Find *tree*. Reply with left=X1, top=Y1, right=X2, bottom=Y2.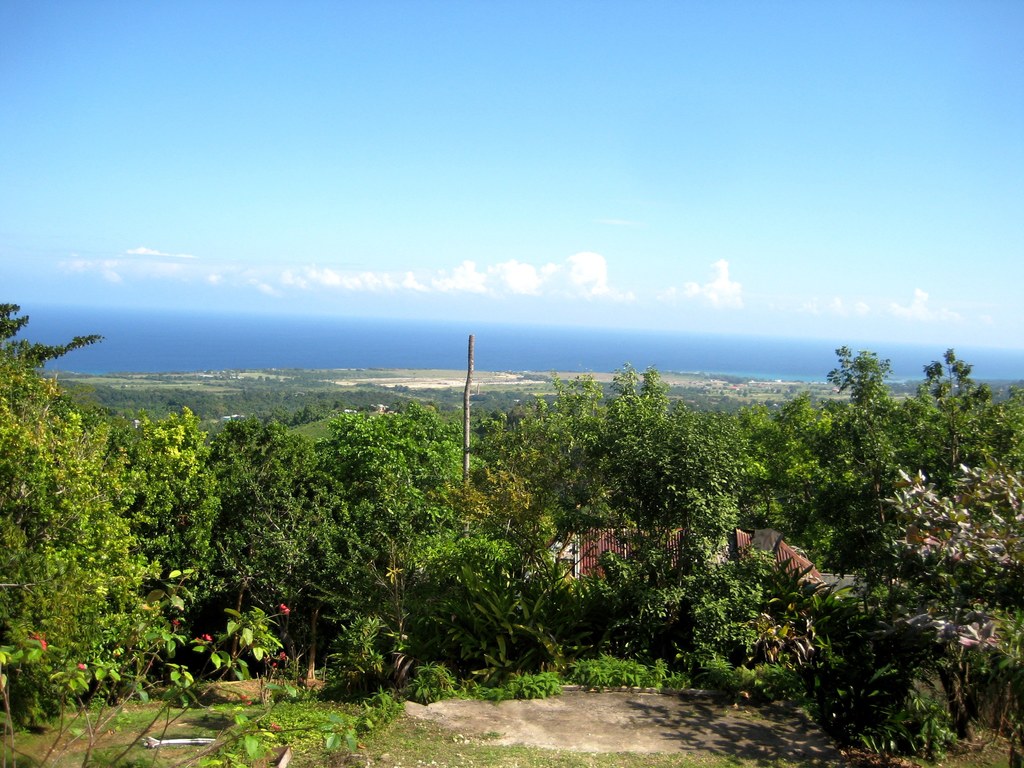
left=462, top=399, right=584, bottom=541.
